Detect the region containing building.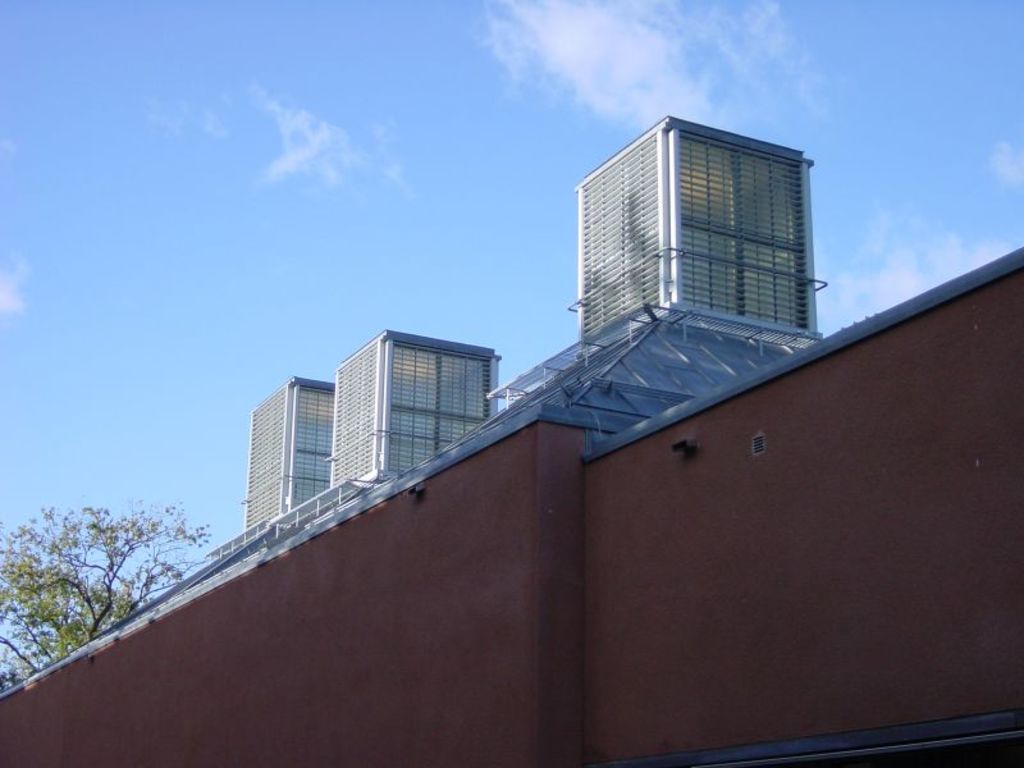
{"x1": 244, "y1": 379, "x2": 337, "y2": 532}.
